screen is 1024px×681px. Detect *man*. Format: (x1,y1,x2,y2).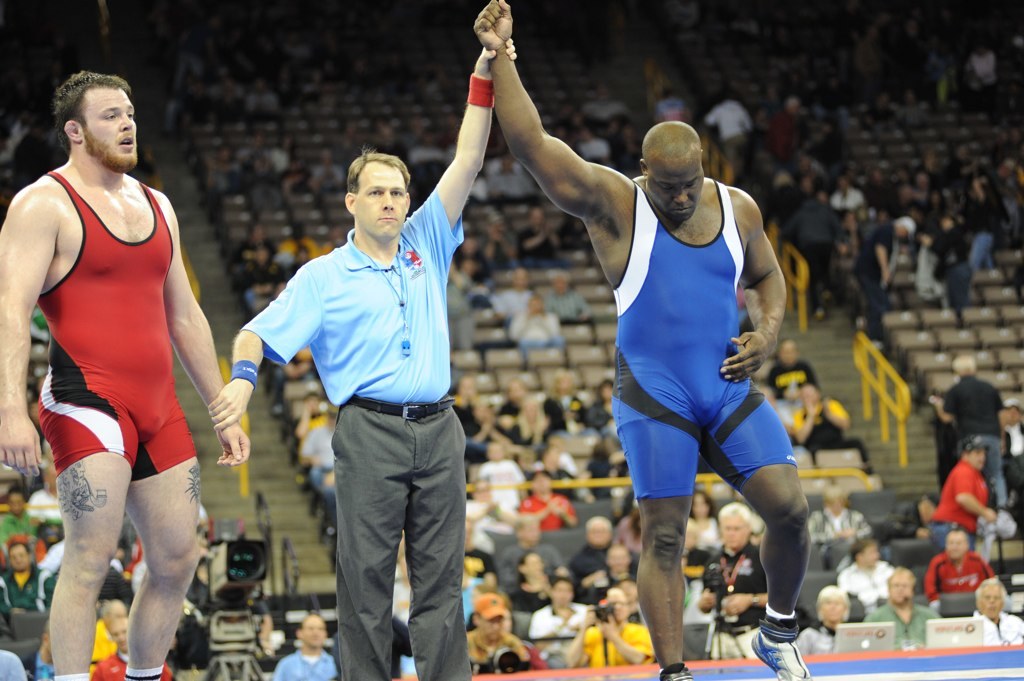
(513,206,558,267).
